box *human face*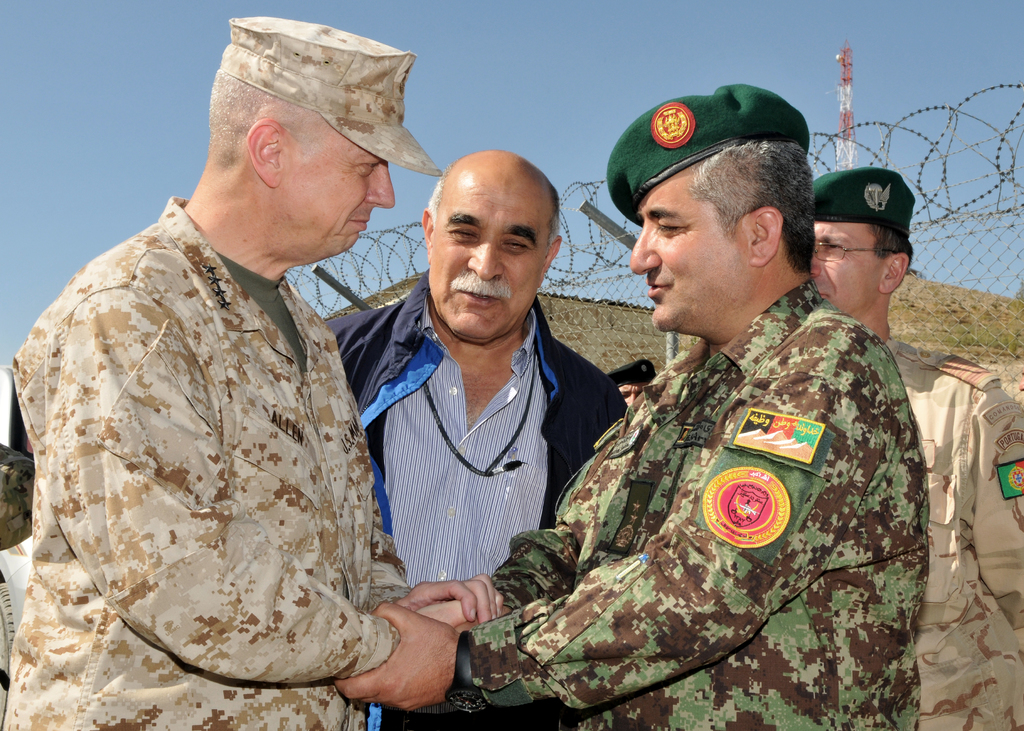
280,155,394,260
